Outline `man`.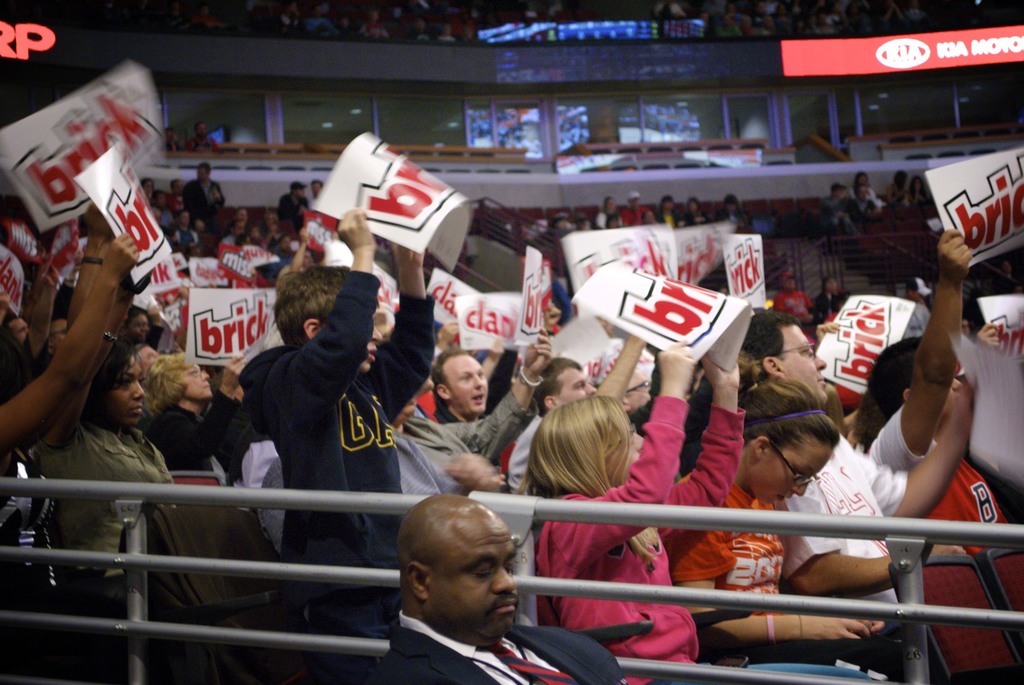
Outline: locate(165, 129, 180, 162).
